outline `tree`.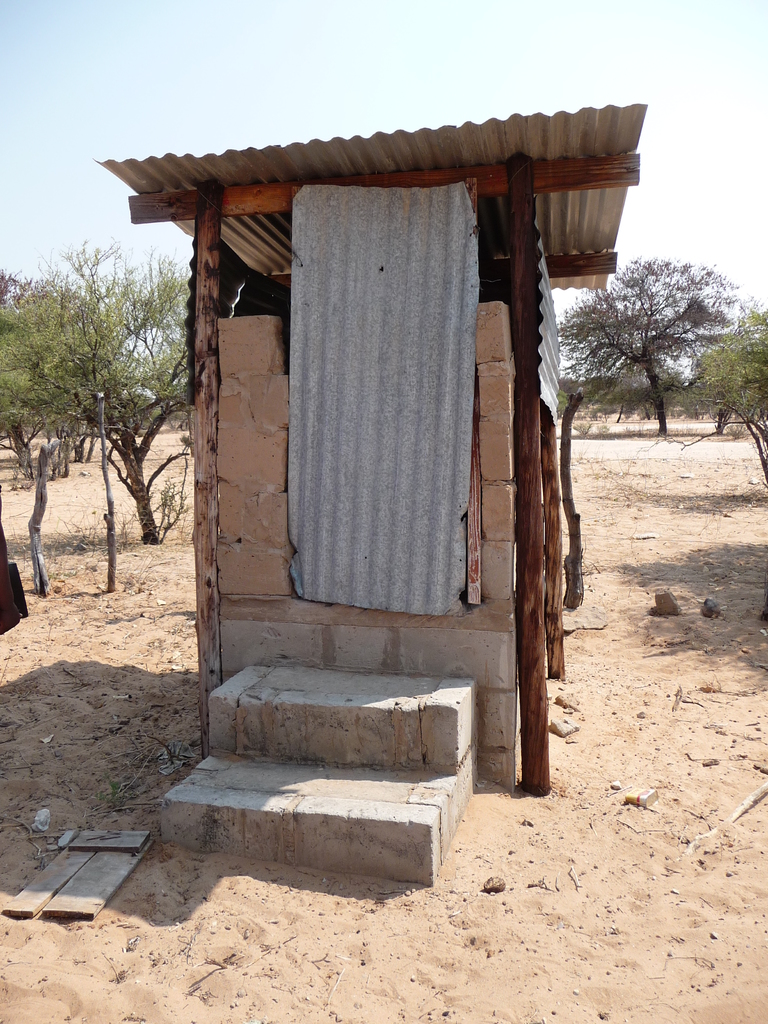
Outline: (52, 235, 198, 378).
